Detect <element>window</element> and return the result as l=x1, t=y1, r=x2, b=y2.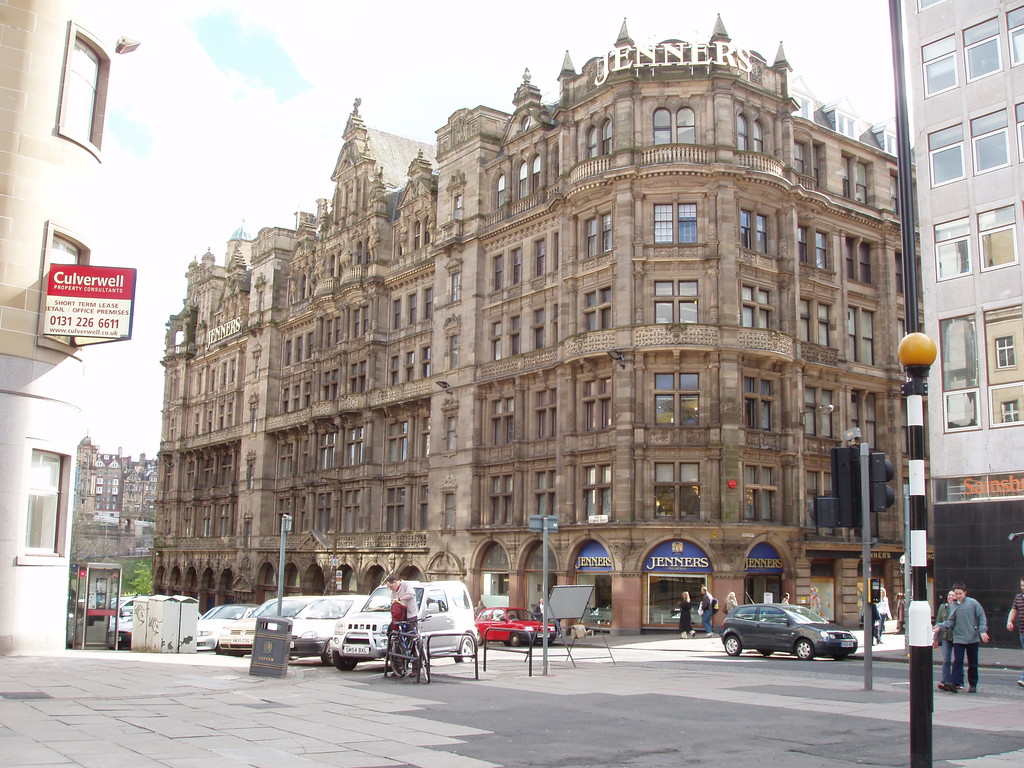
l=442, t=491, r=455, b=535.
